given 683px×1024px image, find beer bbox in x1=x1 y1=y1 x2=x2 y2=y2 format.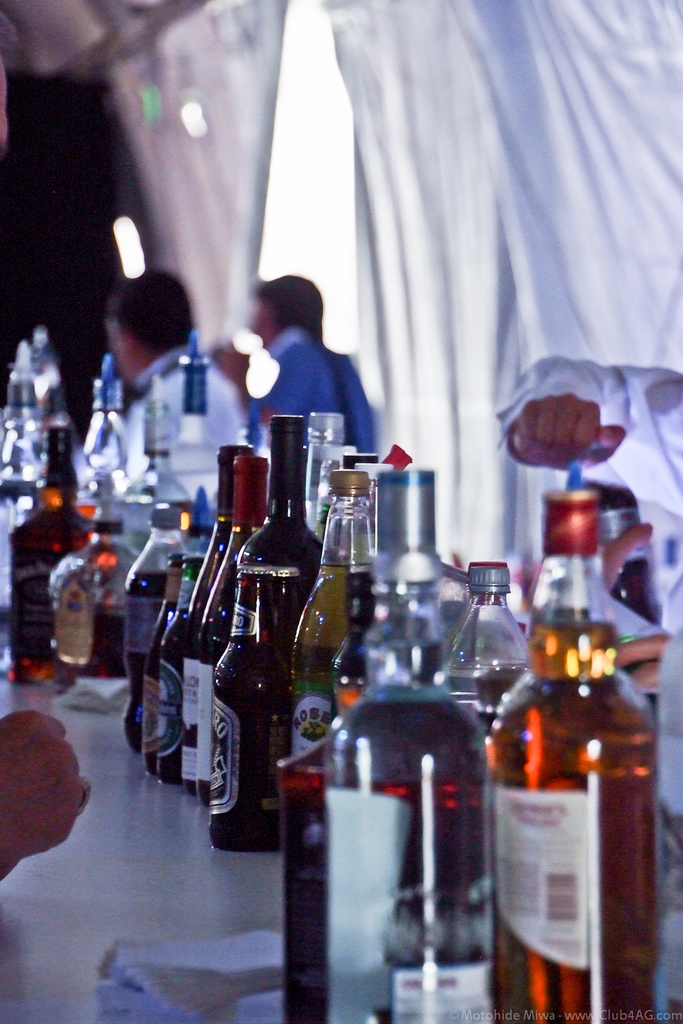
x1=235 y1=410 x2=340 y2=710.
